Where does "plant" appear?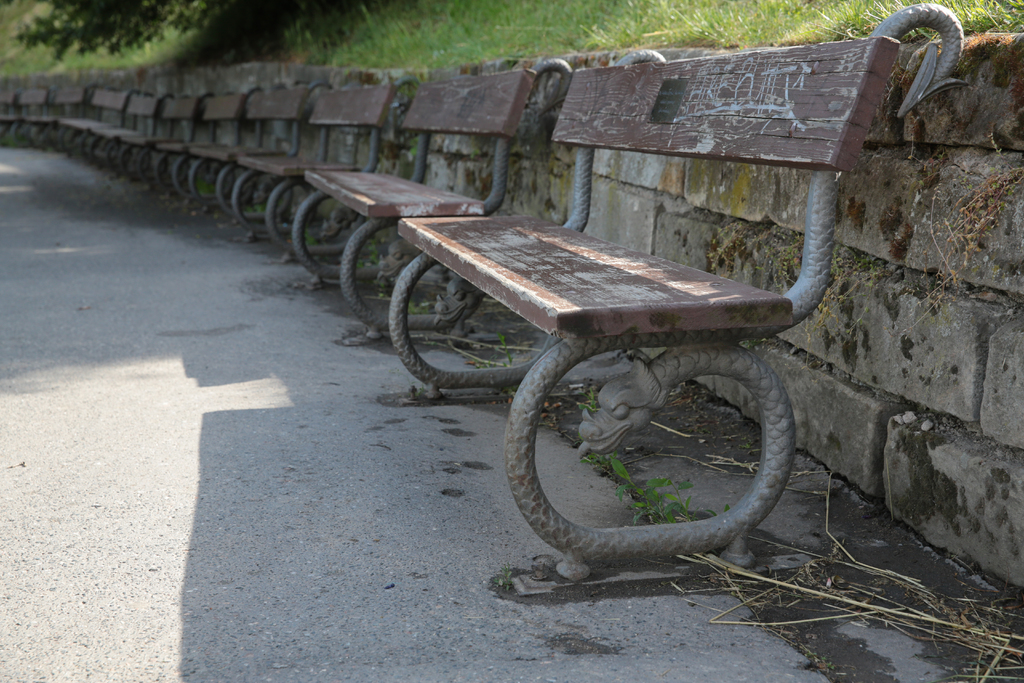
Appears at 579/388/605/416.
